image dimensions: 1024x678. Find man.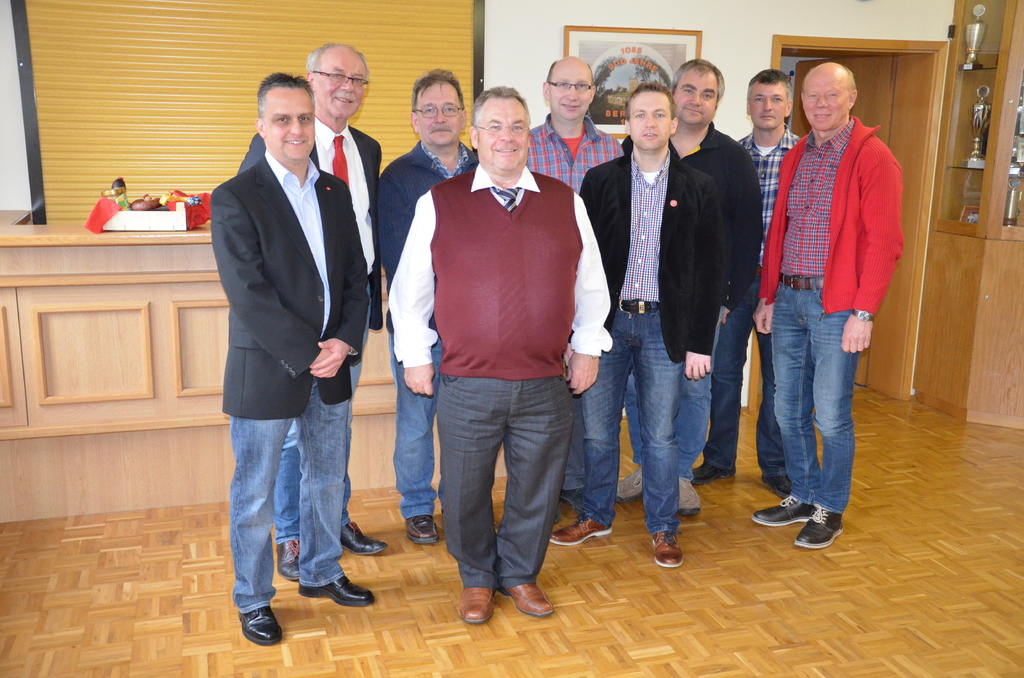
pyautogui.locateOnScreen(209, 70, 375, 649).
